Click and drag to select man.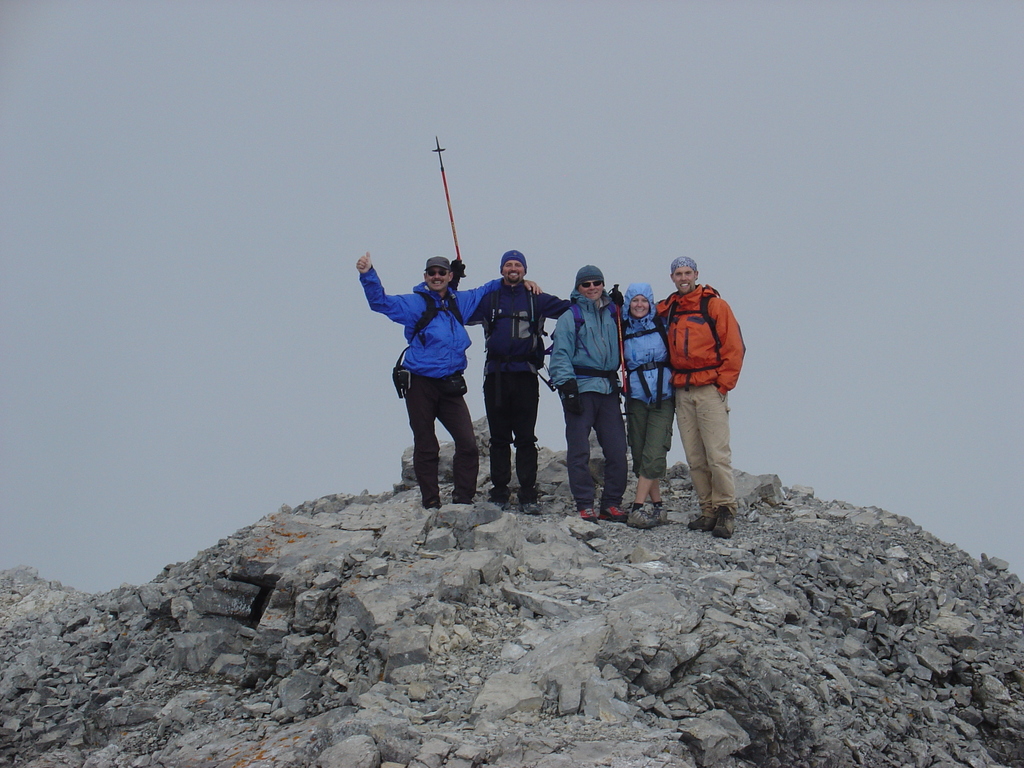
Selection: bbox=(358, 254, 541, 511).
